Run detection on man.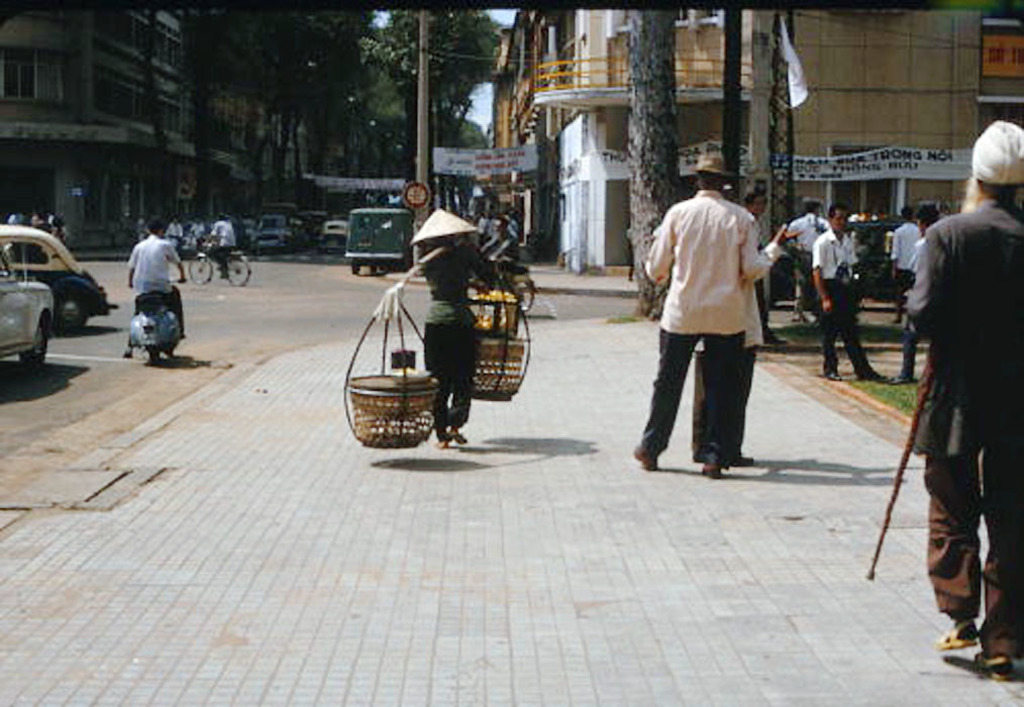
Result: (902, 120, 1023, 681).
